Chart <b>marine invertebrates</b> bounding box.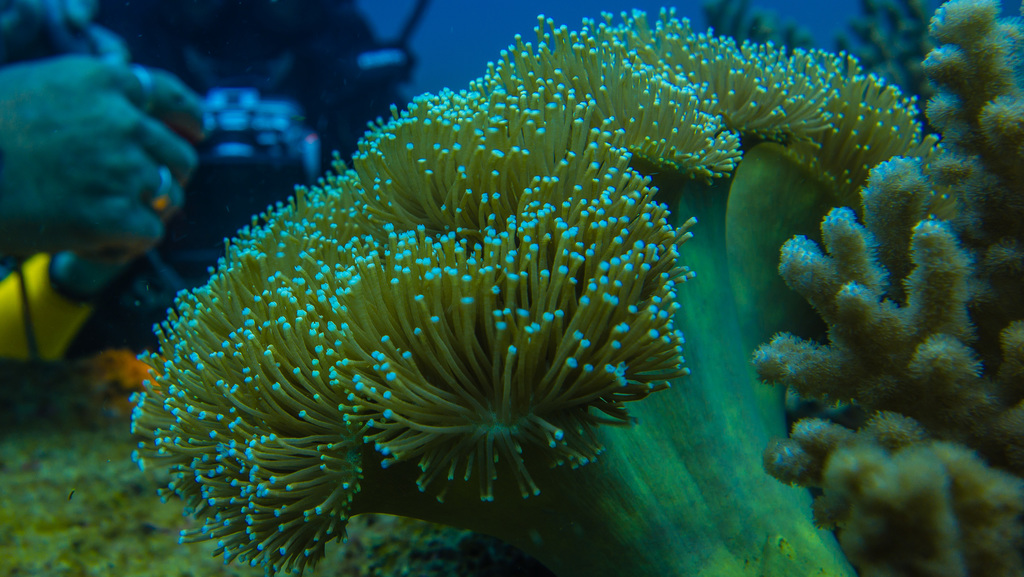
Charted: [463, 20, 772, 197].
